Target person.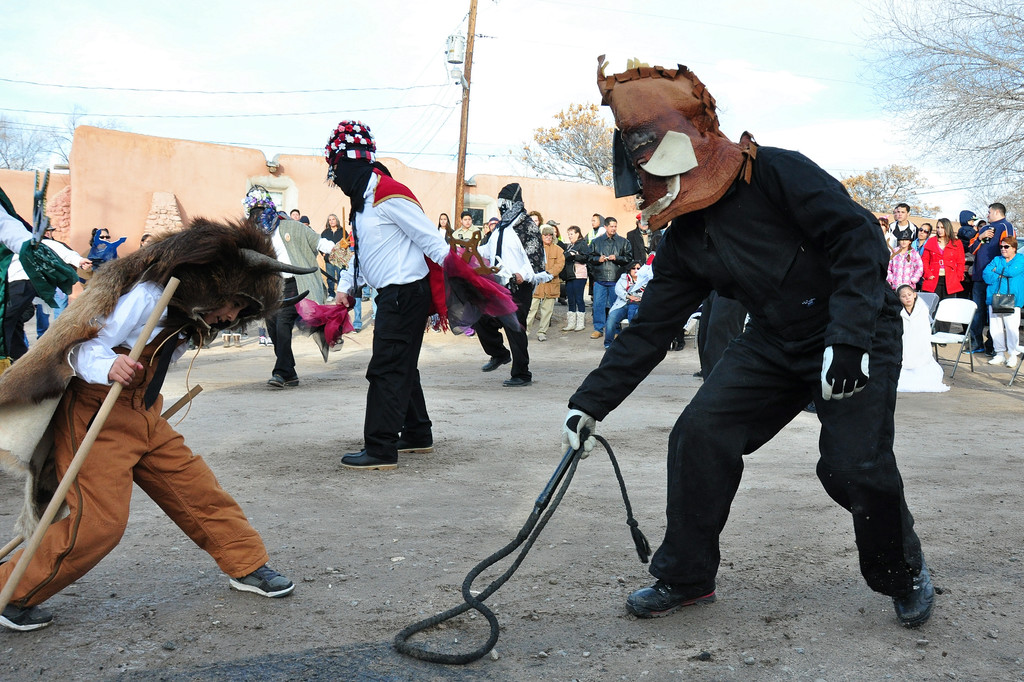
Target region: 300, 216, 321, 258.
